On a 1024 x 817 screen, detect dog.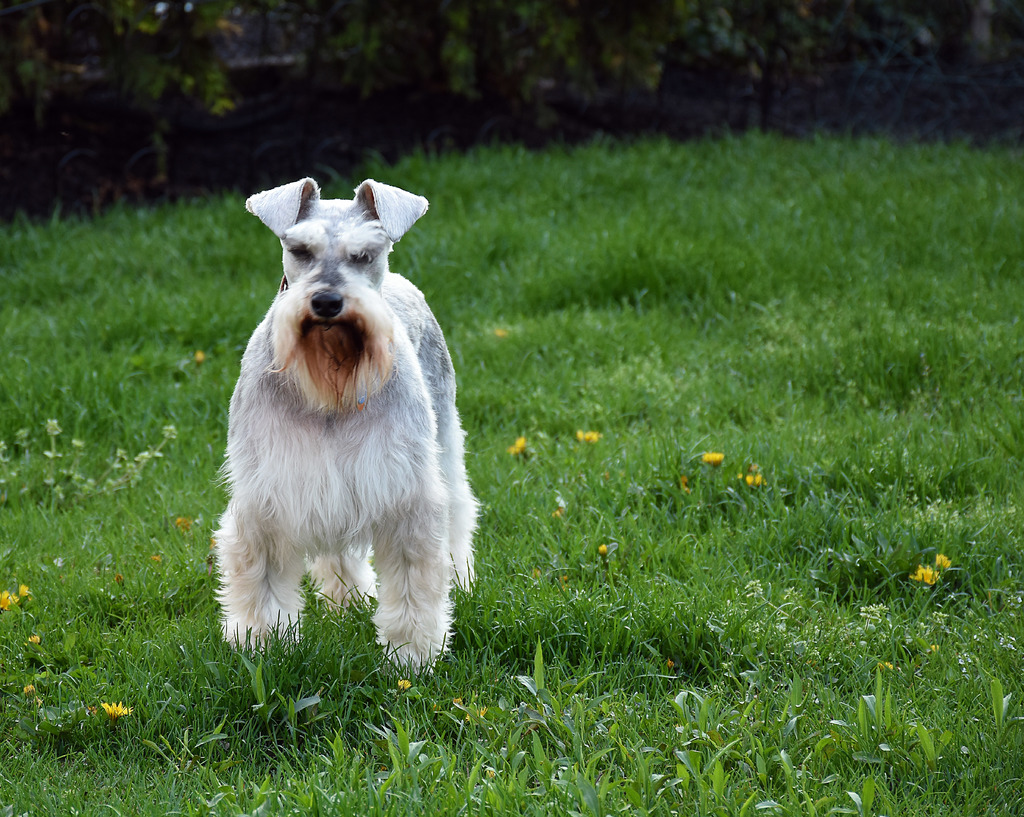
[x1=212, y1=172, x2=490, y2=684].
